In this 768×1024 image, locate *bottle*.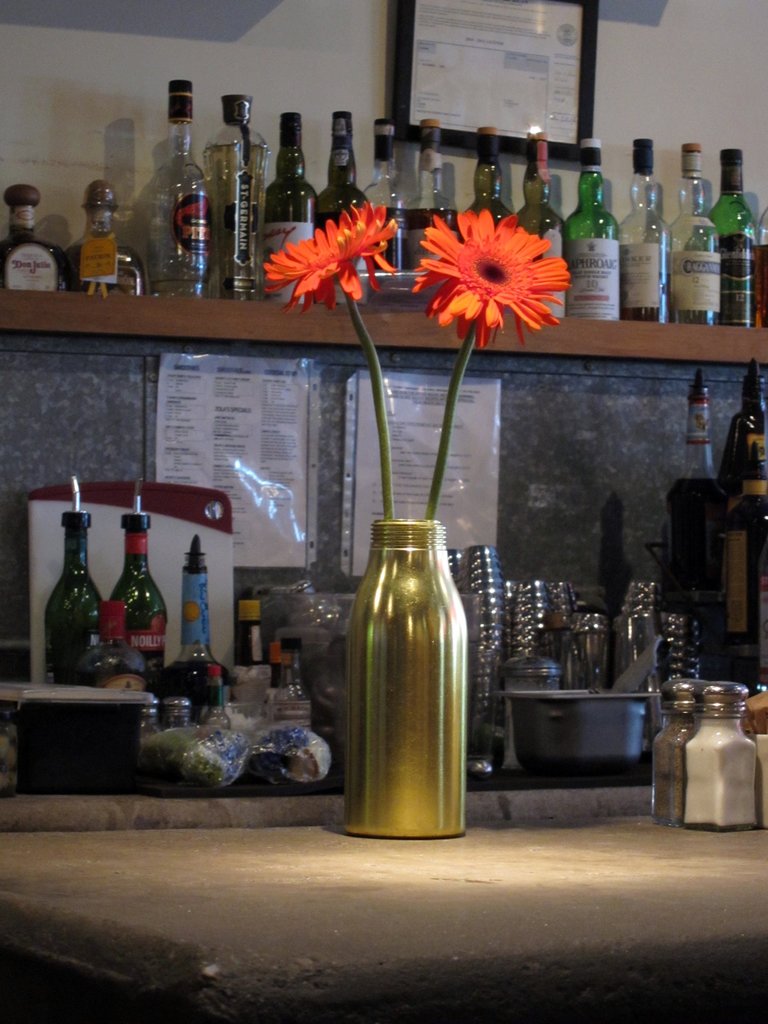
Bounding box: left=757, top=202, right=767, bottom=330.
